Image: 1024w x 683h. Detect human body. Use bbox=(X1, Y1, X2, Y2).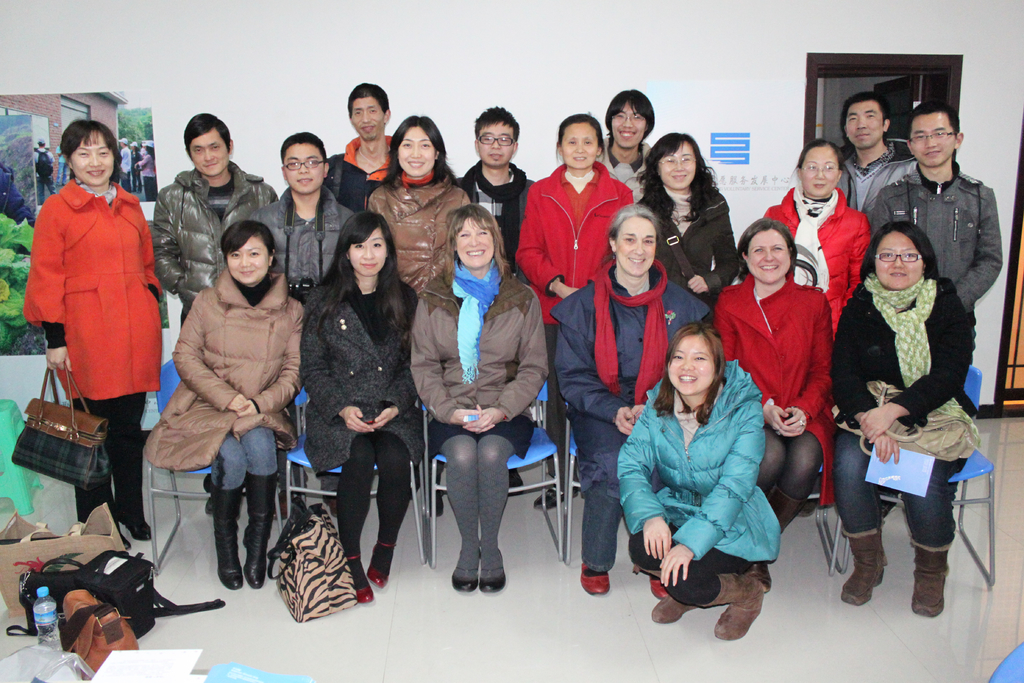
bbox=(458, 158, 543, 256).
